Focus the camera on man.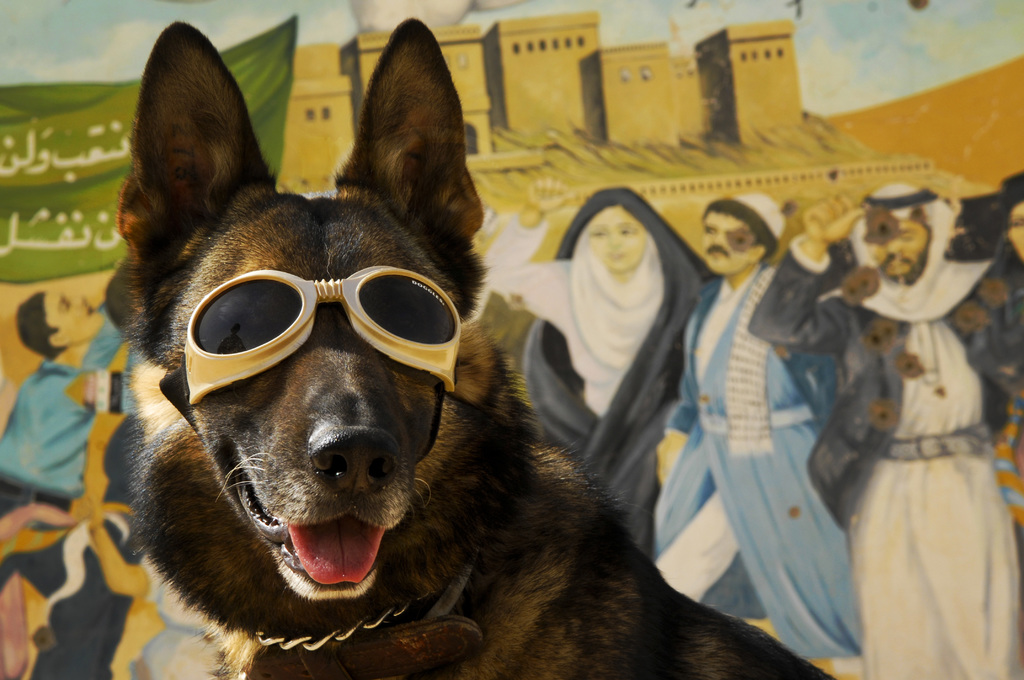
Focus region: left=653, top=185, right=863, bottom=679.
